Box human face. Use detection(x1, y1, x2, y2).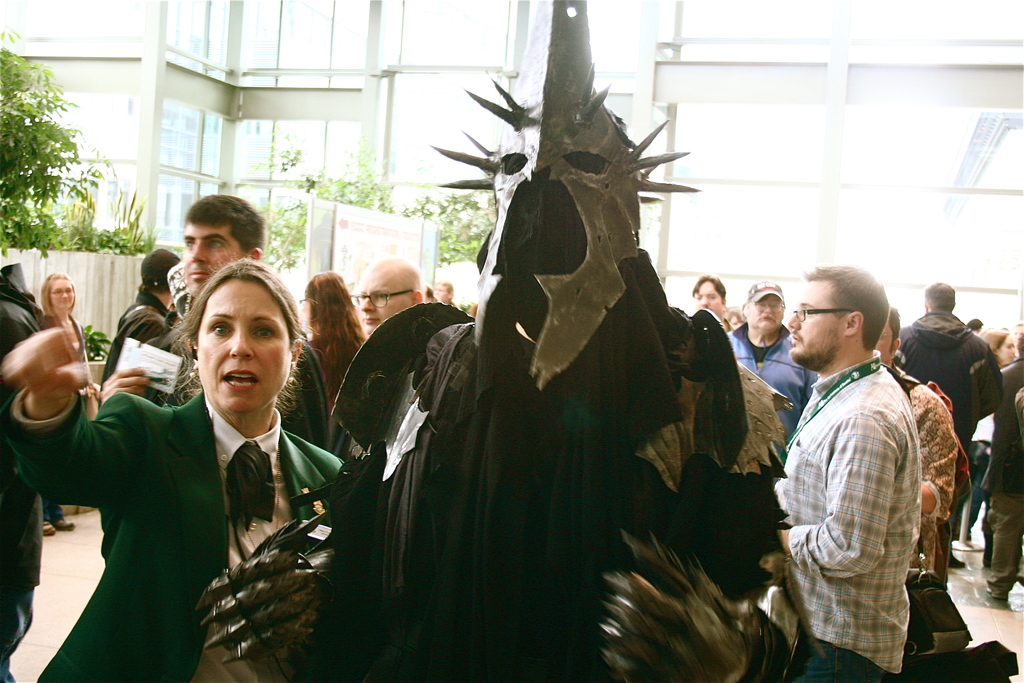
detection(749, 295, 783, 331).
